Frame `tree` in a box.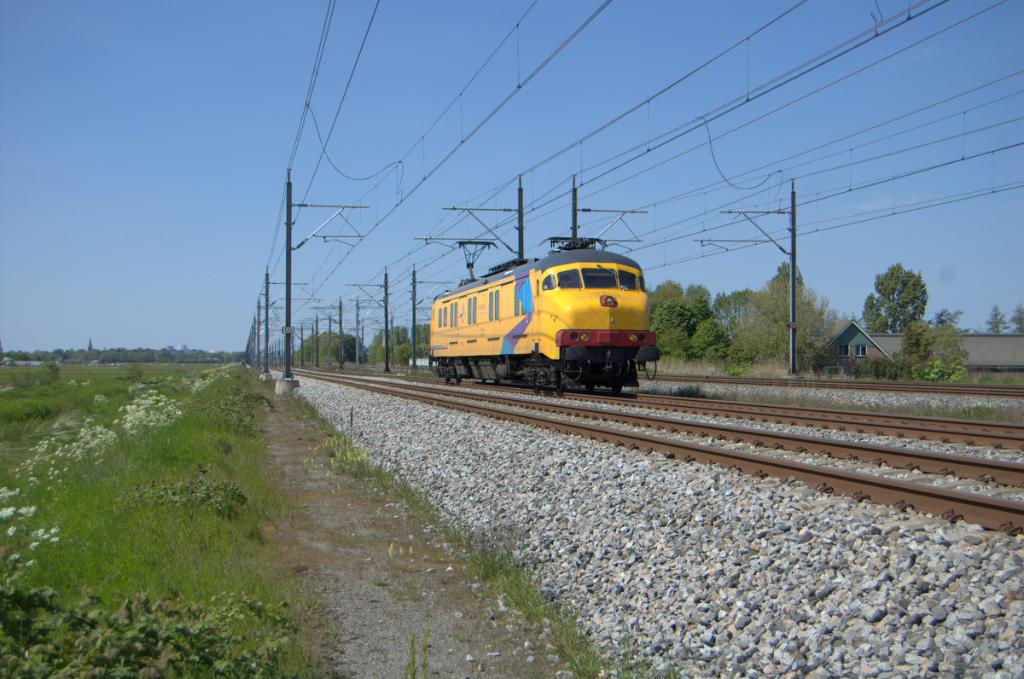
box=[715, 281, 752, 363].
